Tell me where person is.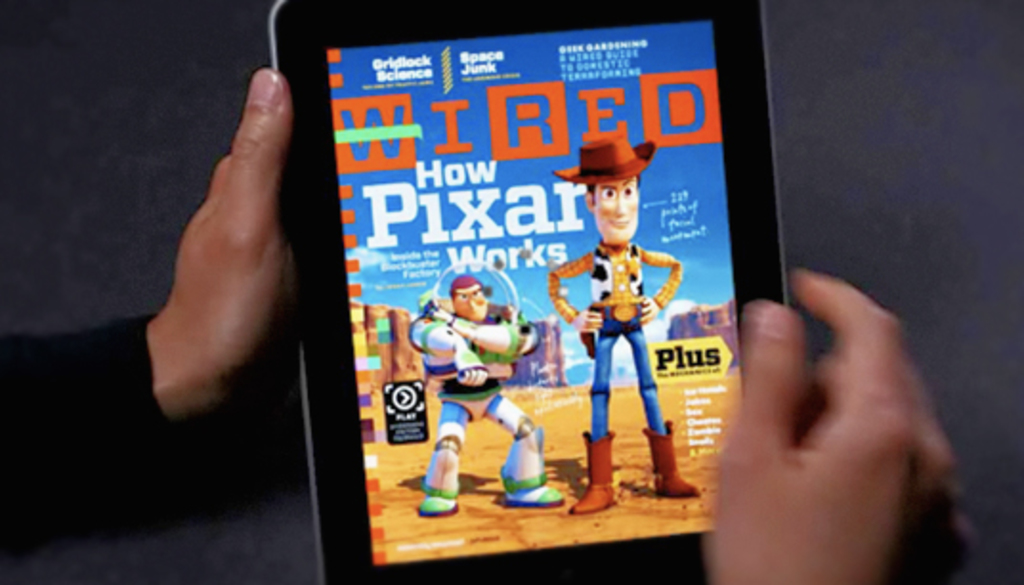
person is at box=[411, 271, 567, 510].
